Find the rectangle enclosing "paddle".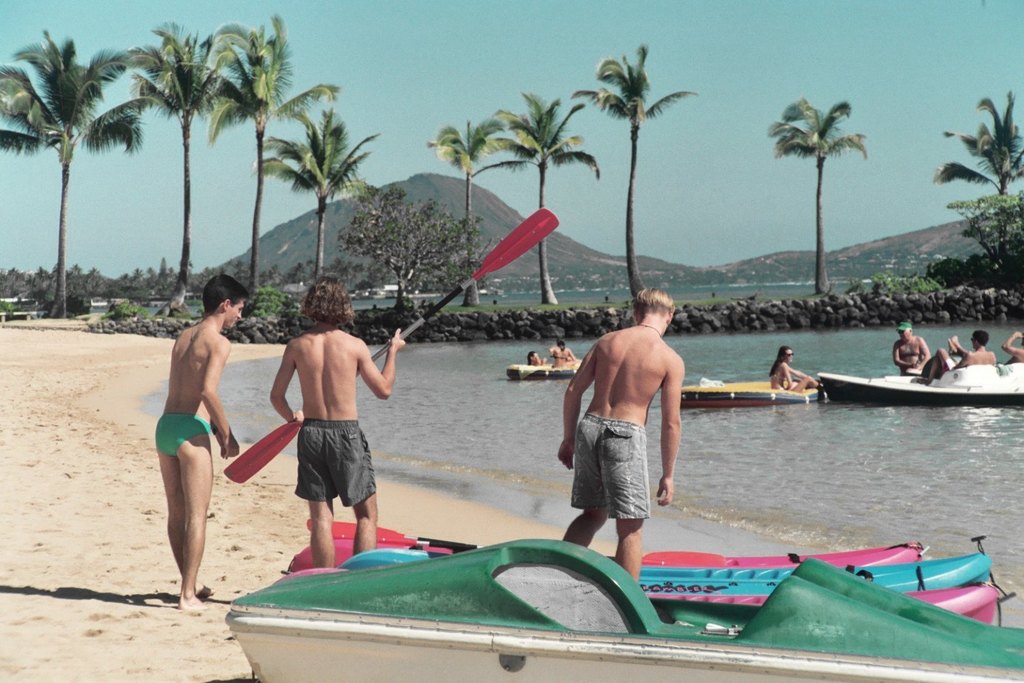
{"left": 224, "top": 204, "right": 560, "bottom": 486}.
